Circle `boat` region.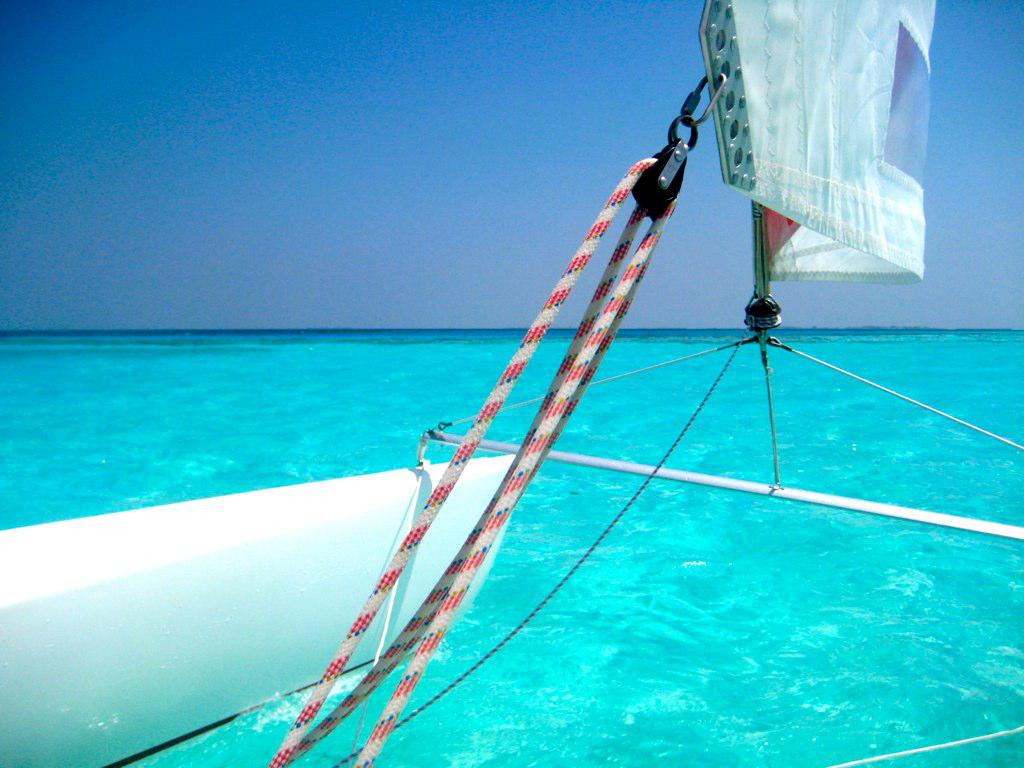
Region: [left=0, top=0, right=1023, bottom=767].
